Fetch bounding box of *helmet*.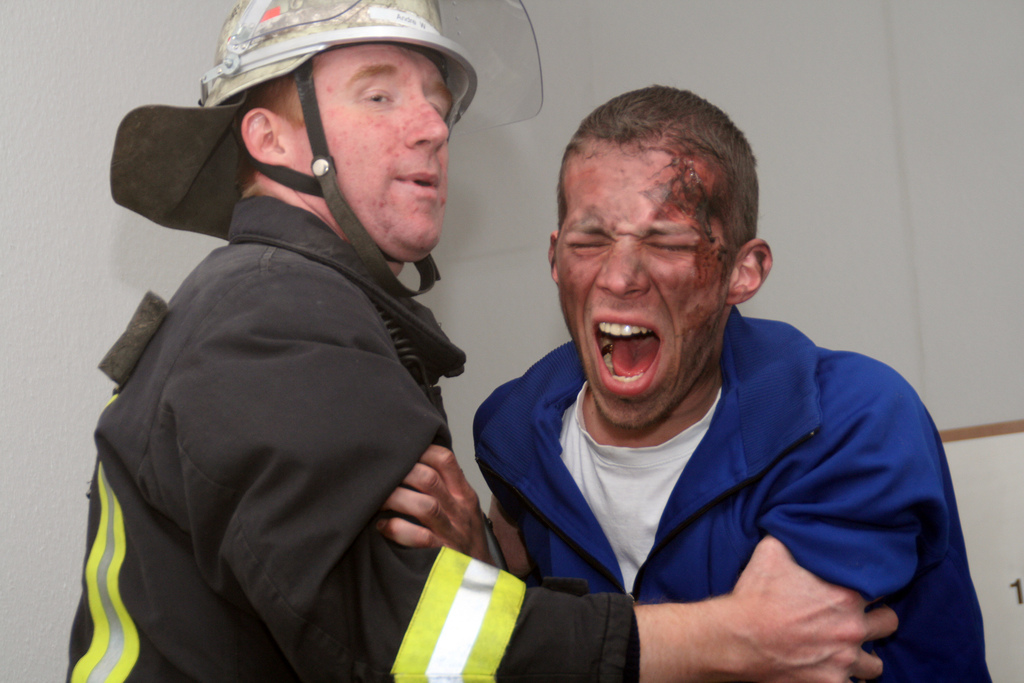
Bbox: l=183, t=0, r=482, b=257.
